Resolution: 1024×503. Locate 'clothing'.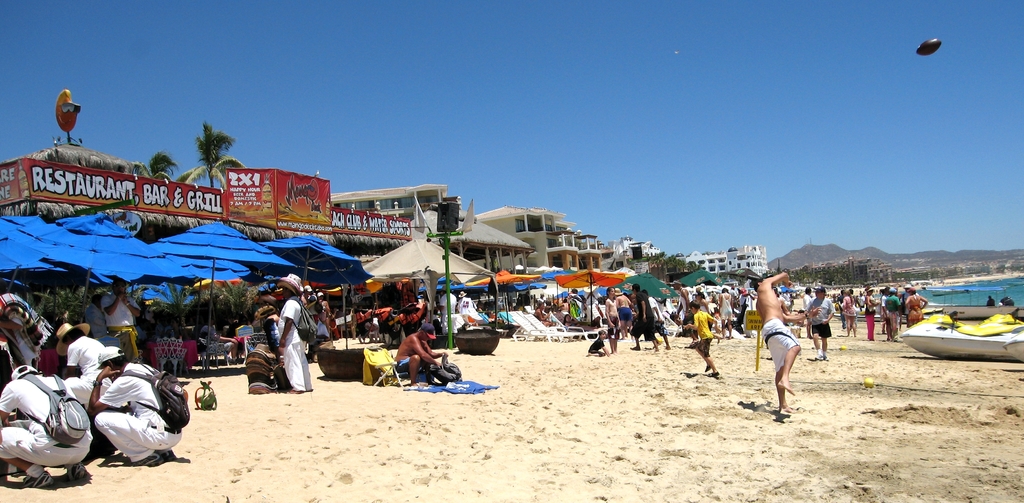
locate(622, 306, 634, 322).
